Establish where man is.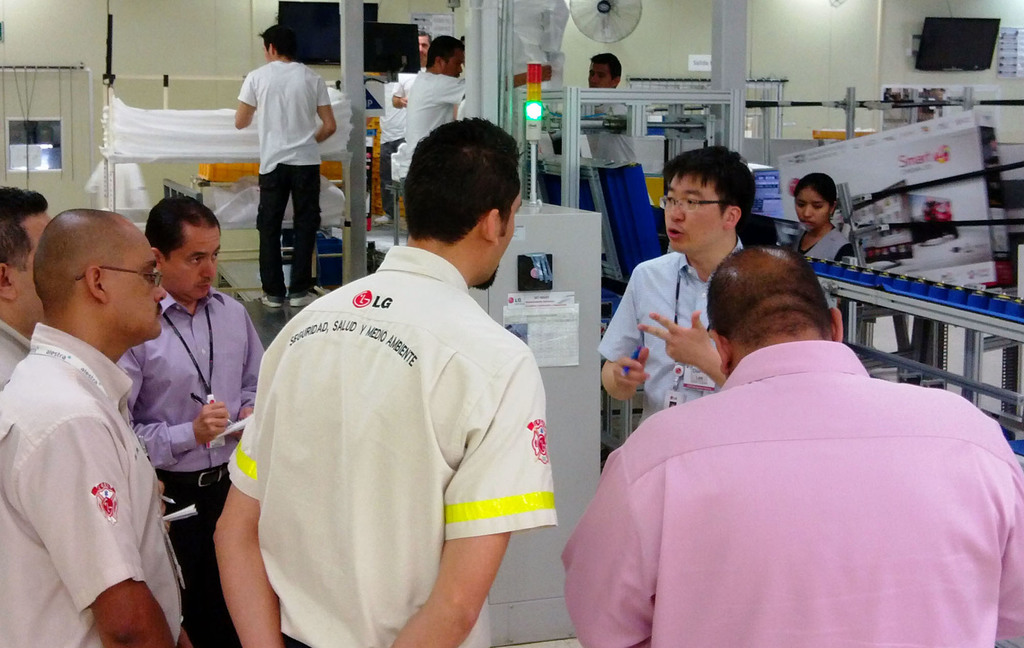
Established at [213,117,557,647].
